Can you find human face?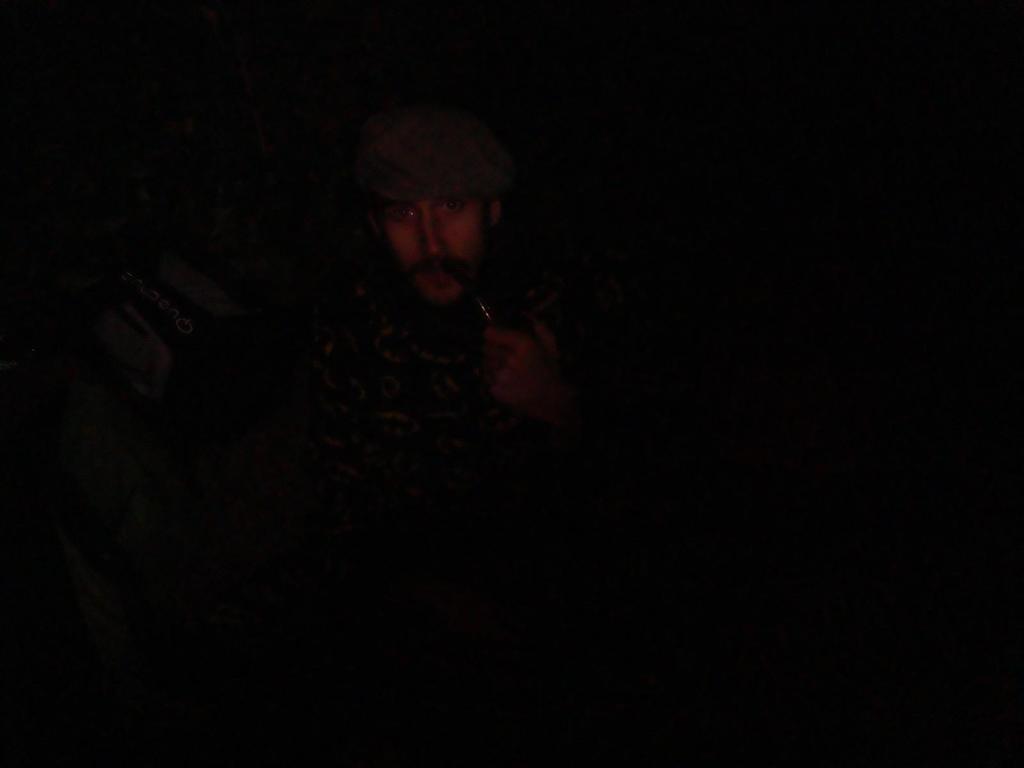
Yes, bounding box: bbox=[382, 196, 492, 308].
